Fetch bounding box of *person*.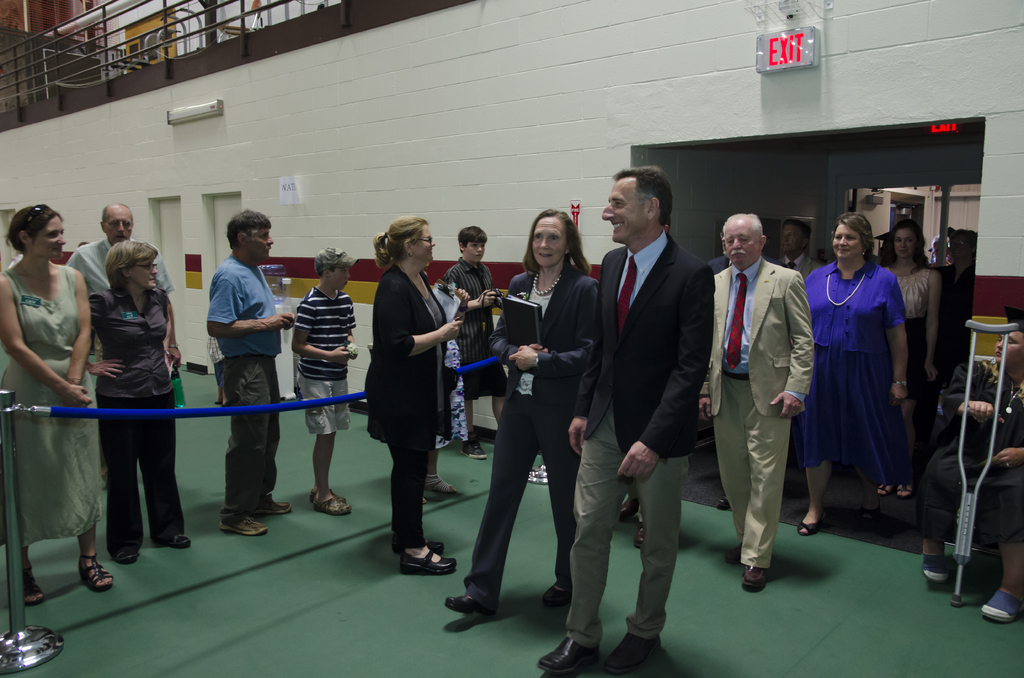
Bbox: bbox=(81, 234, 186, 581).
